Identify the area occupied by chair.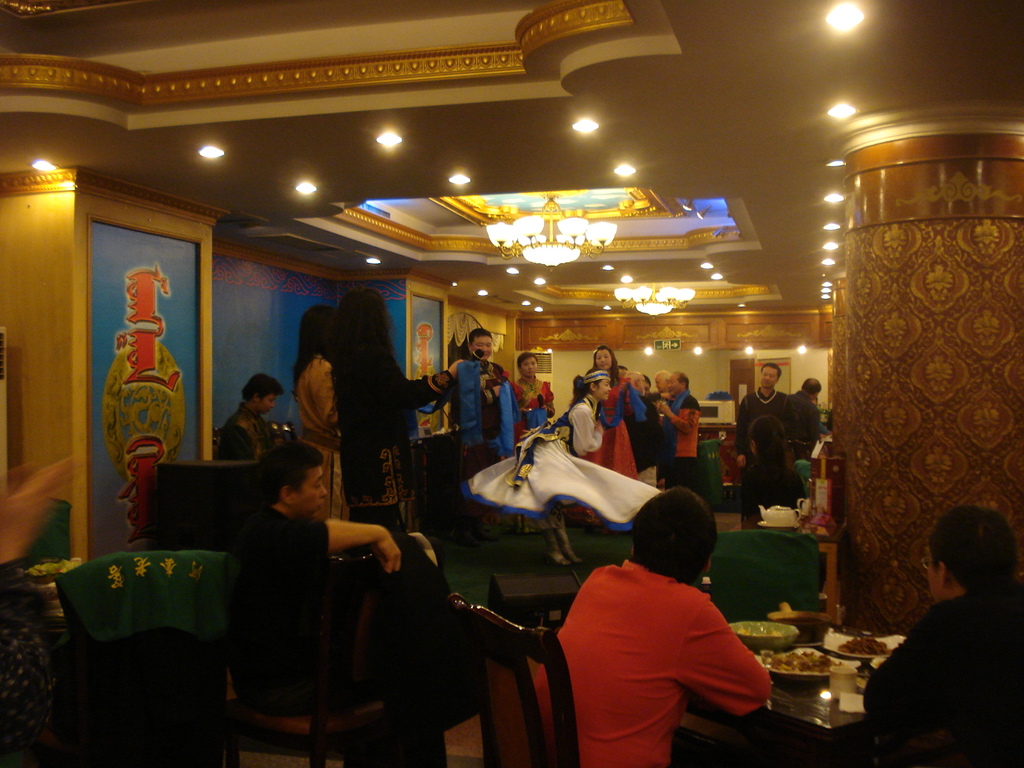
Area: 710, 527, 819, 637.
